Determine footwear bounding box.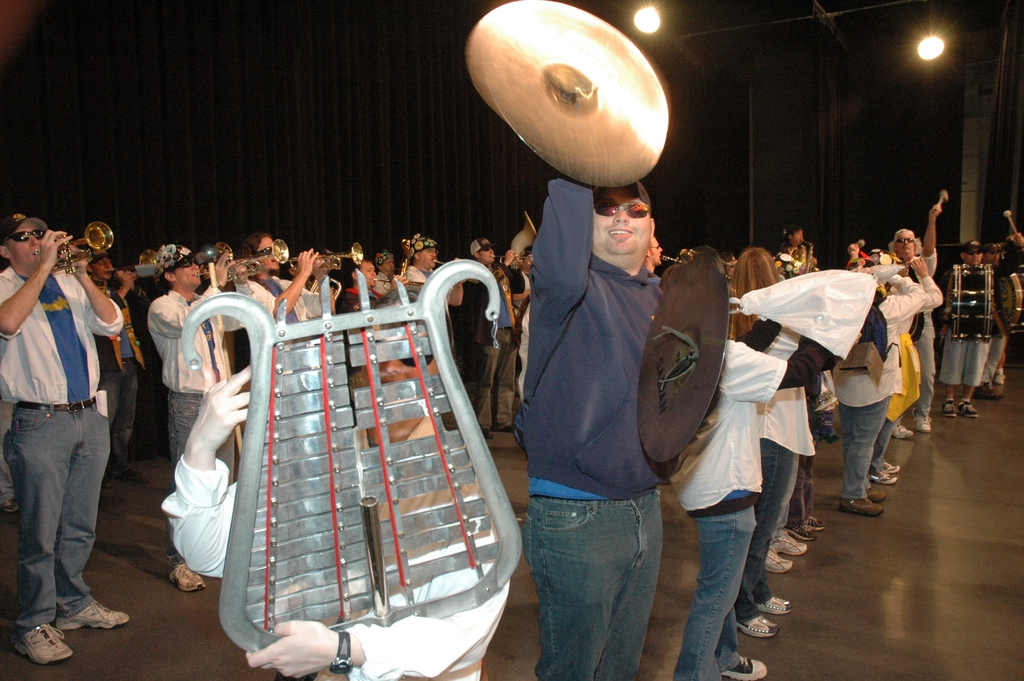
Determined: detection(120, 463, 144, 478).
